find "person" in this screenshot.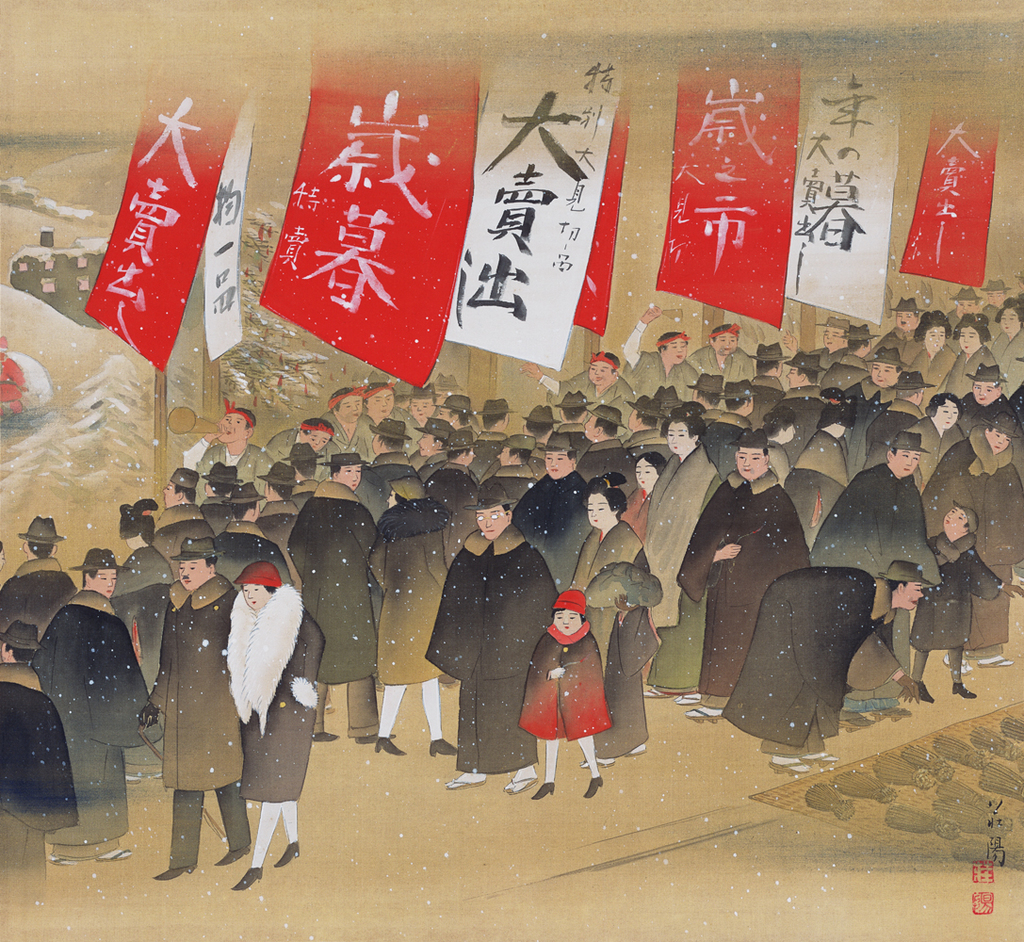
The bounding box for "person" is locate(0, 615, 74, 940).
